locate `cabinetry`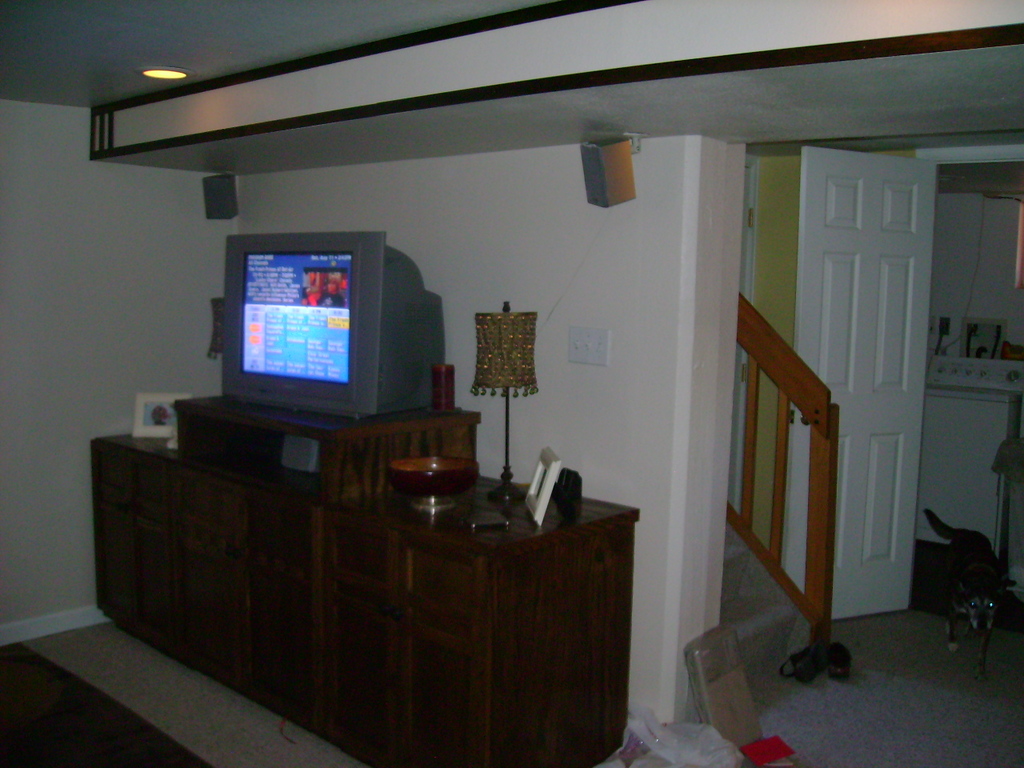
86:404:656:766
